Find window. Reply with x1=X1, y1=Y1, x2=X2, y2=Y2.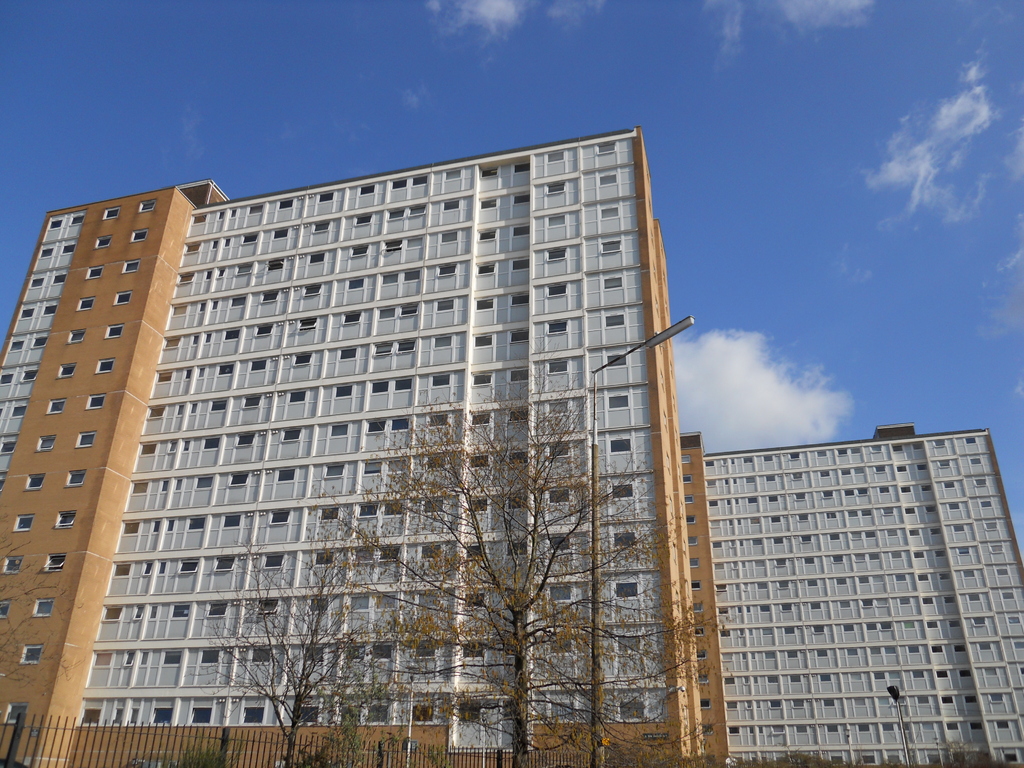
x1=126, y1=650, x2=132, y2=666.
